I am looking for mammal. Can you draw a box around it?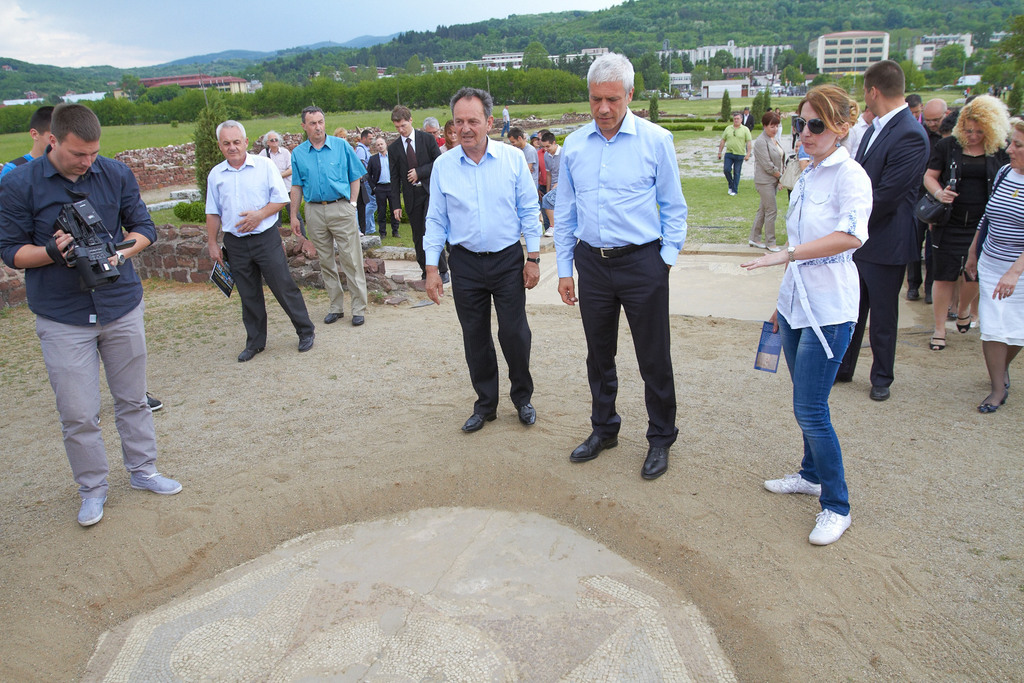
Sure, the bounding box is (x1=255, y1=129, x2=307, y2=237).
